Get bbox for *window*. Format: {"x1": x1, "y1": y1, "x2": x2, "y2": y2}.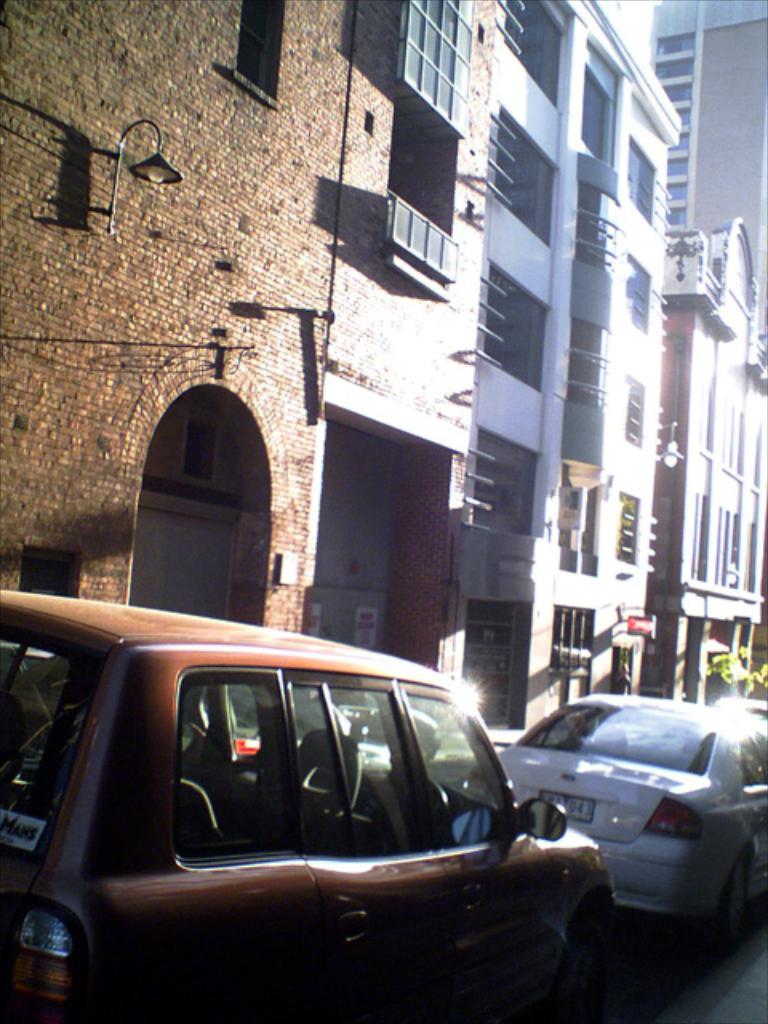
{"x1": 499, "y1": 0, "x2": 563, "y2": 107}.
